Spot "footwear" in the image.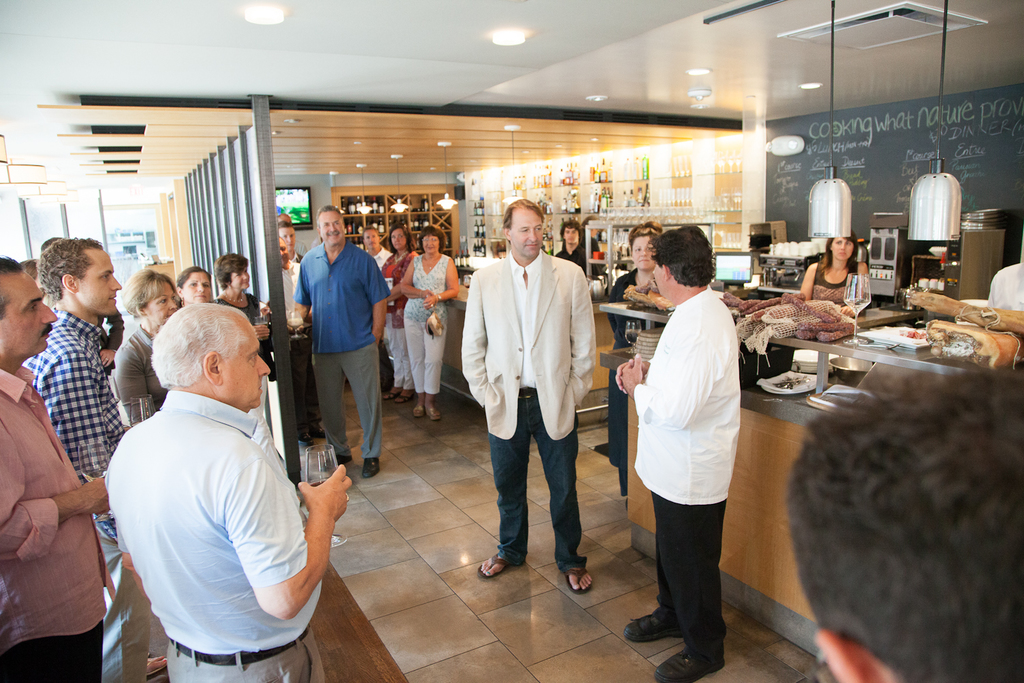
"footwear" found at 360, 455, 381, 478.
